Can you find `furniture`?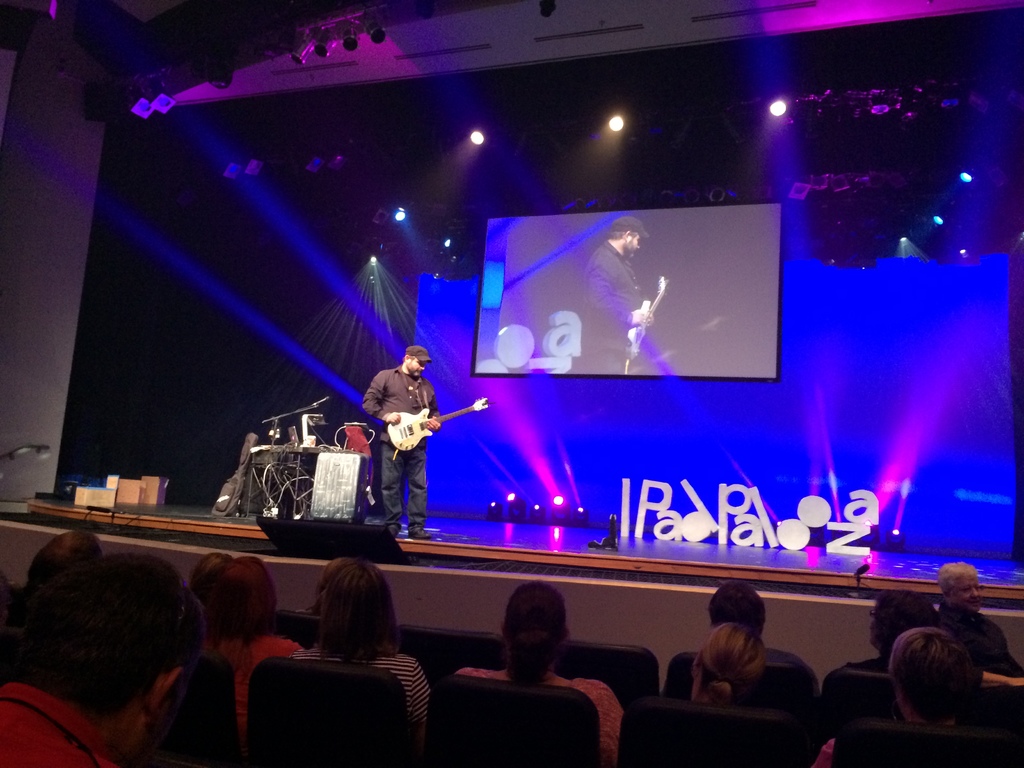
Yes, bounding box: 668,650,808,712.
